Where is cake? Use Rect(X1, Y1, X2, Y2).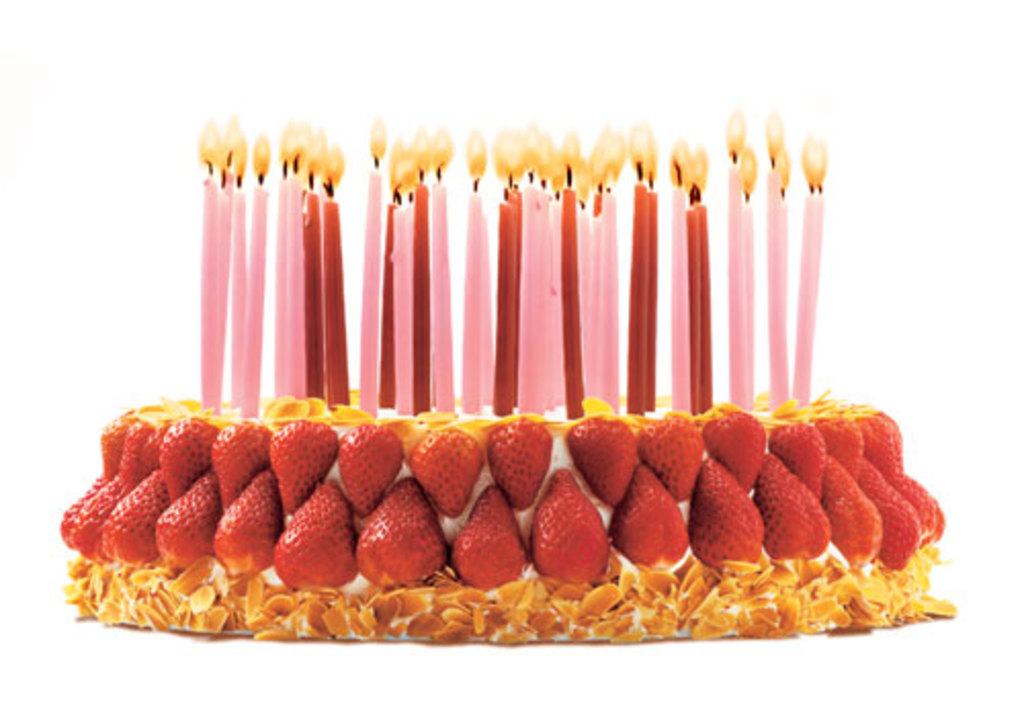
Rect(55, 397, 954, 647).
